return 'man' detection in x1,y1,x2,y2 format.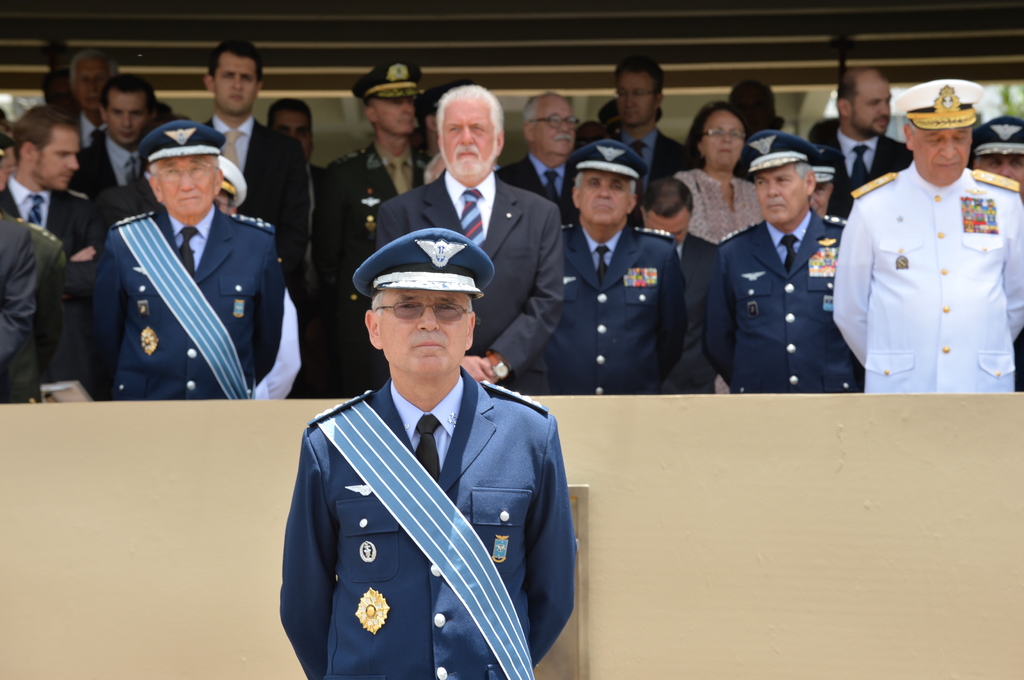
560,135,686,396.
